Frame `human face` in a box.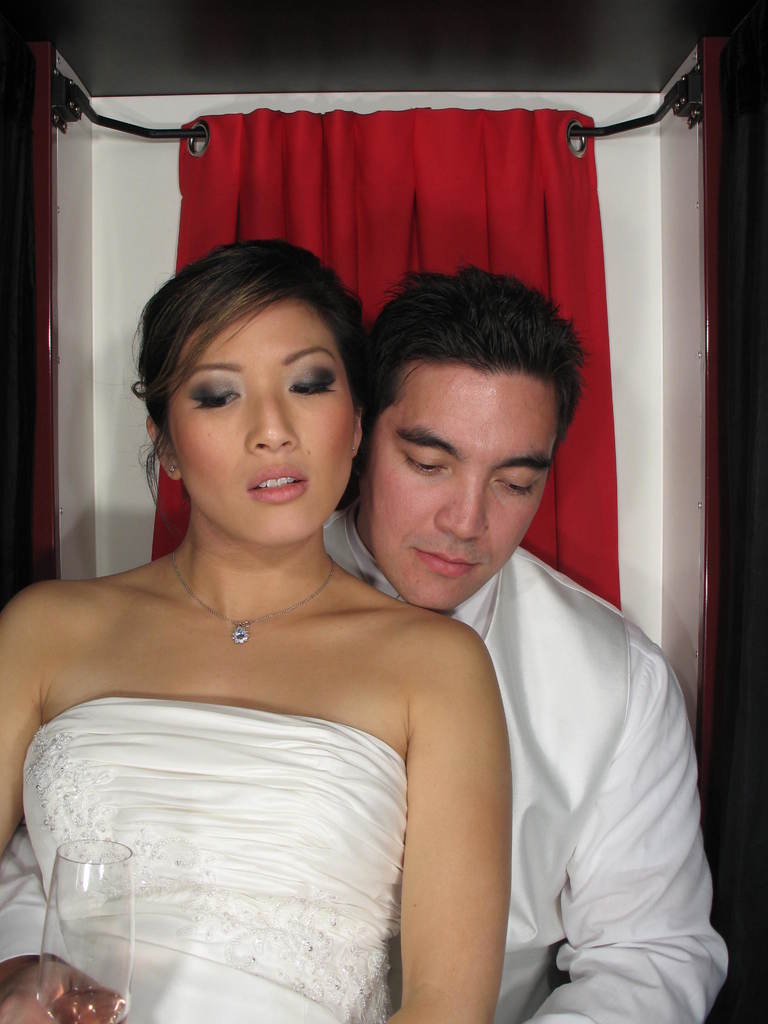
<bbox>168, 304, 357, 536</bbox>.
